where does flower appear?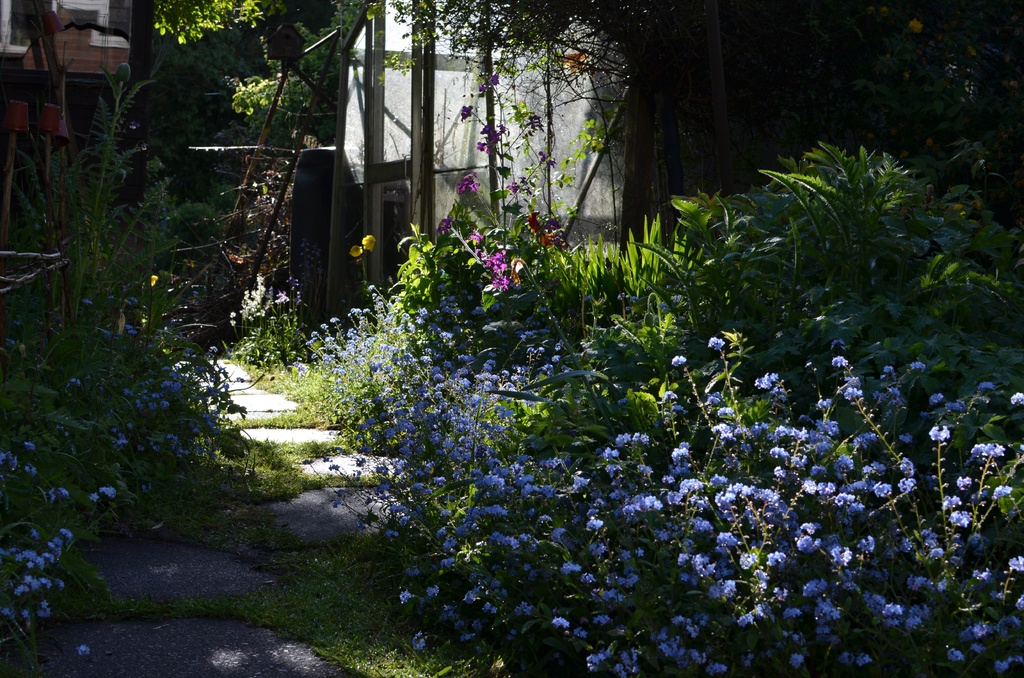
Appears at 479:84:486:92.
